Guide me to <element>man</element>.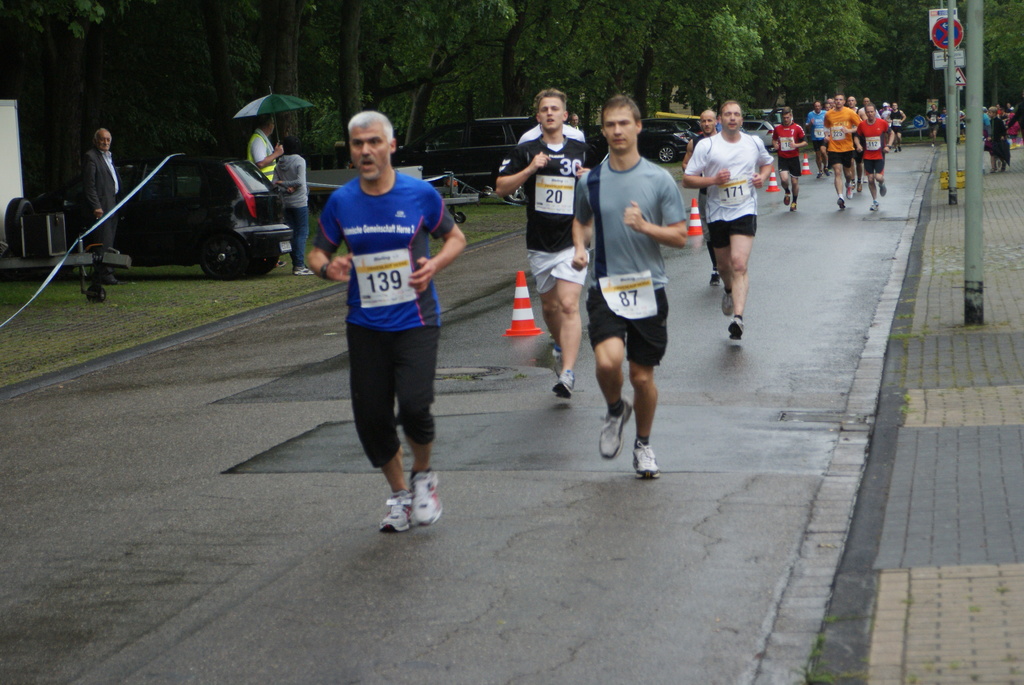
Guidance: 572 100 691 480.
